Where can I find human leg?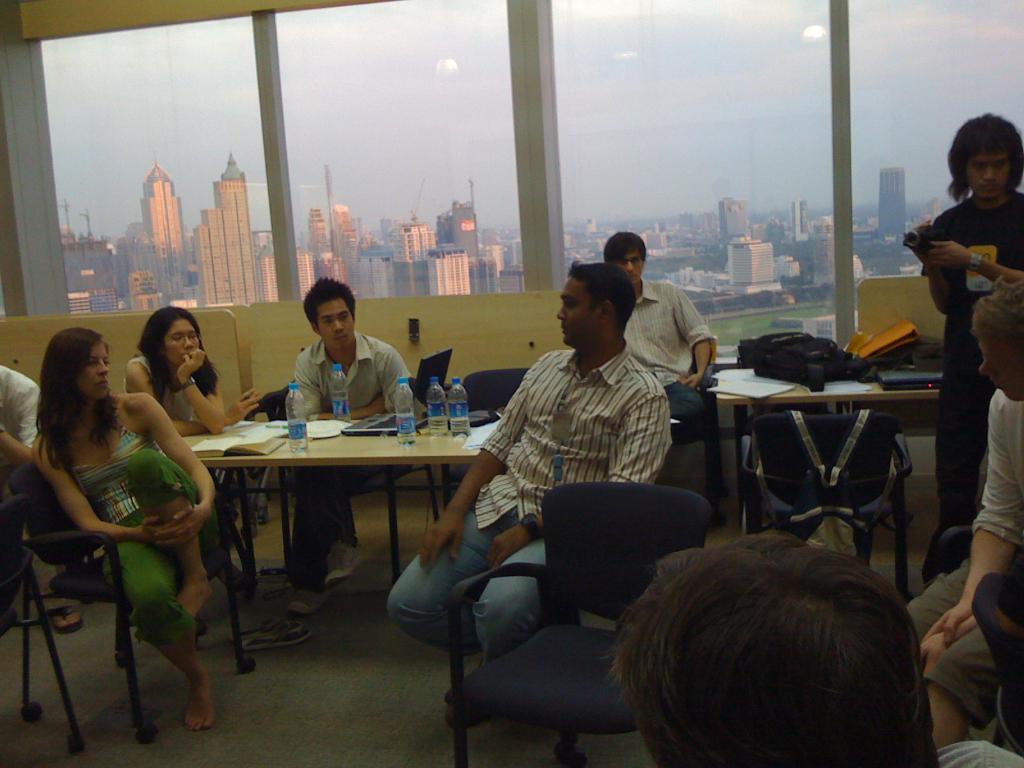
You can find it at box(276, 471, 318, 614).
